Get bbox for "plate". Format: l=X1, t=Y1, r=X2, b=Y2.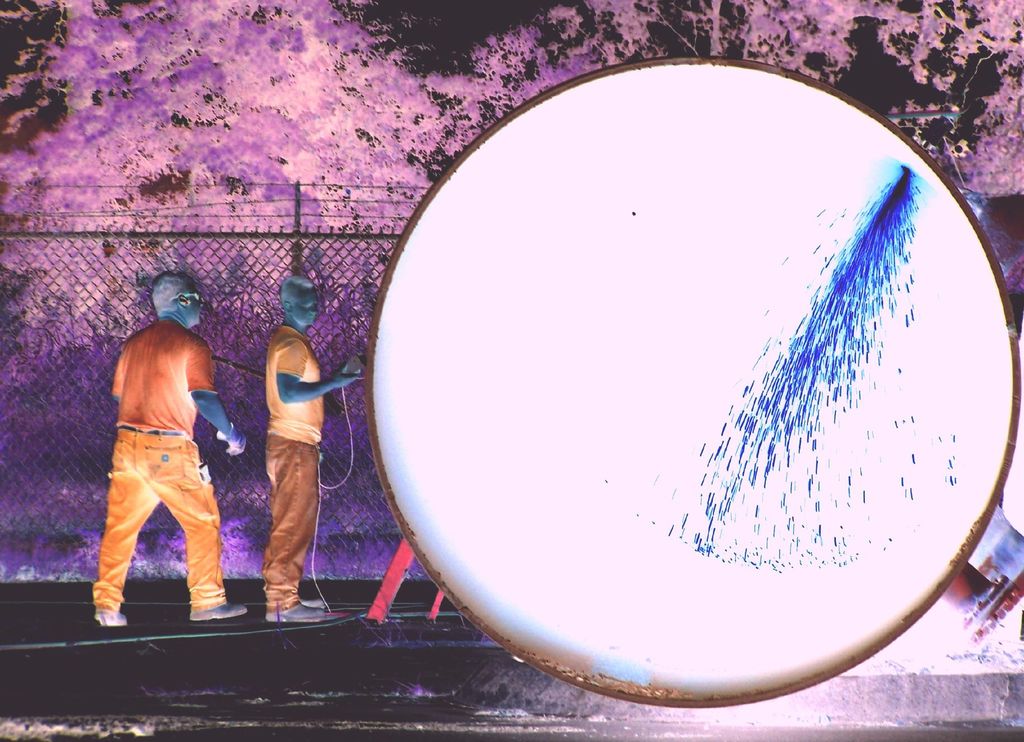
l=370, t=56, r=1023, b=699.
